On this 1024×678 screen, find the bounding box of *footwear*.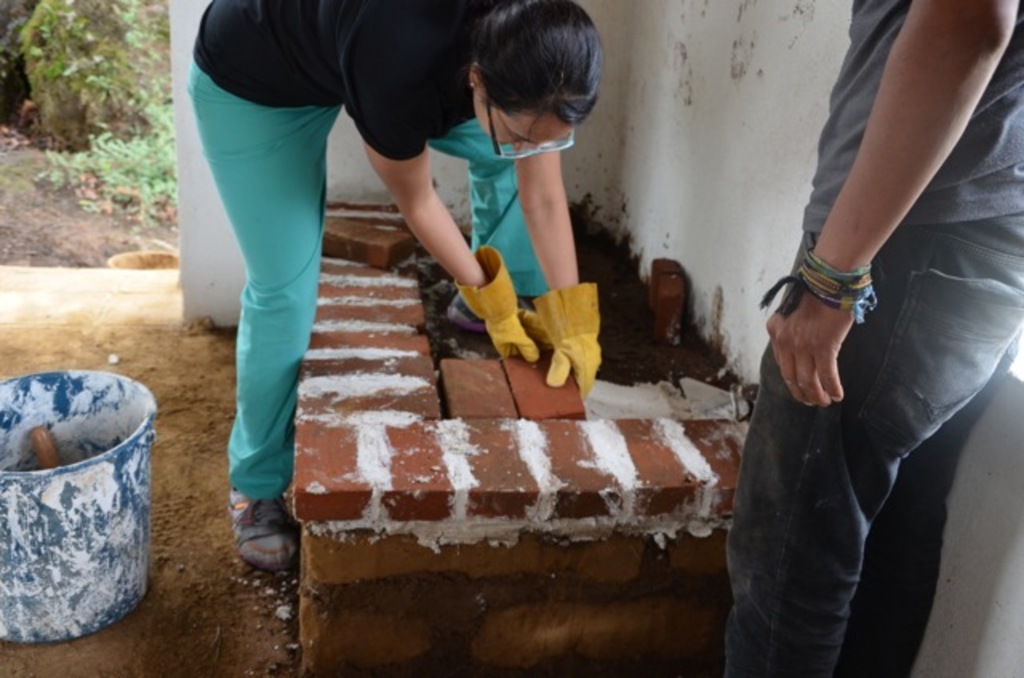
Bounding box: box(445, 277, 570, 361).
